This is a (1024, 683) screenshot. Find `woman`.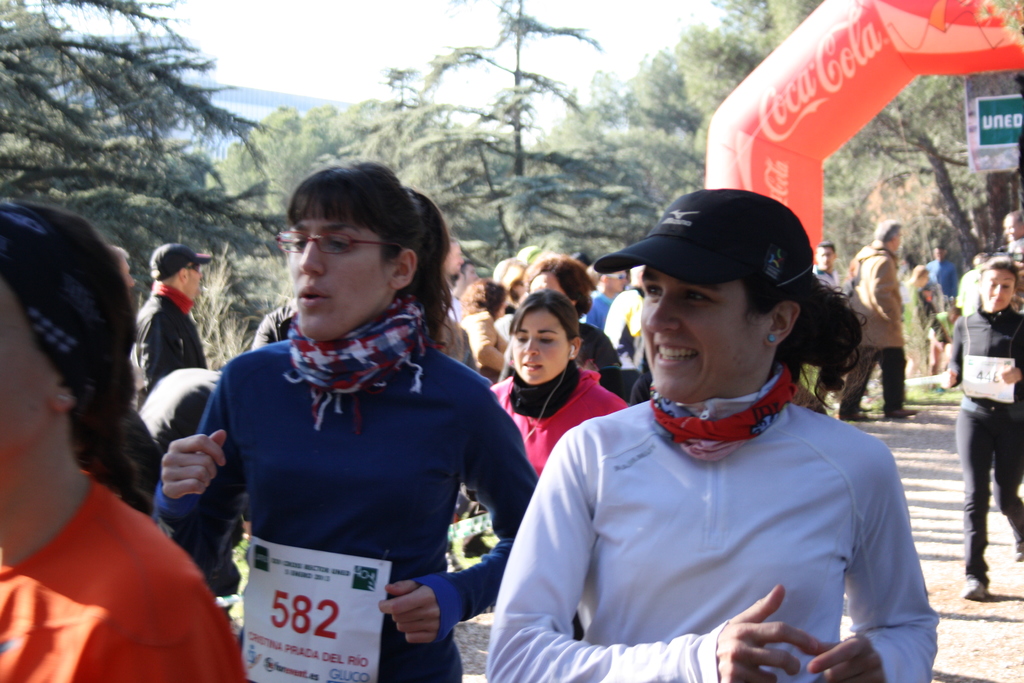
Bounding box: [x1=517, y1=251, x2=629, y2=363].
